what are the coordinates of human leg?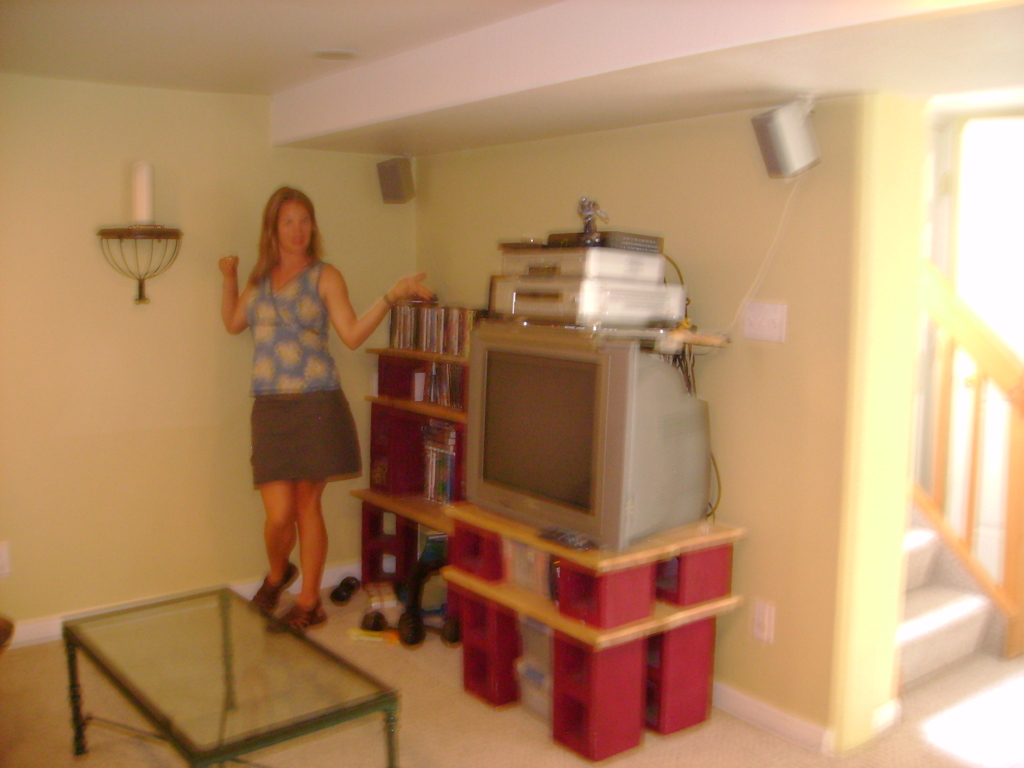
detection(253, 478, 301, 610).
